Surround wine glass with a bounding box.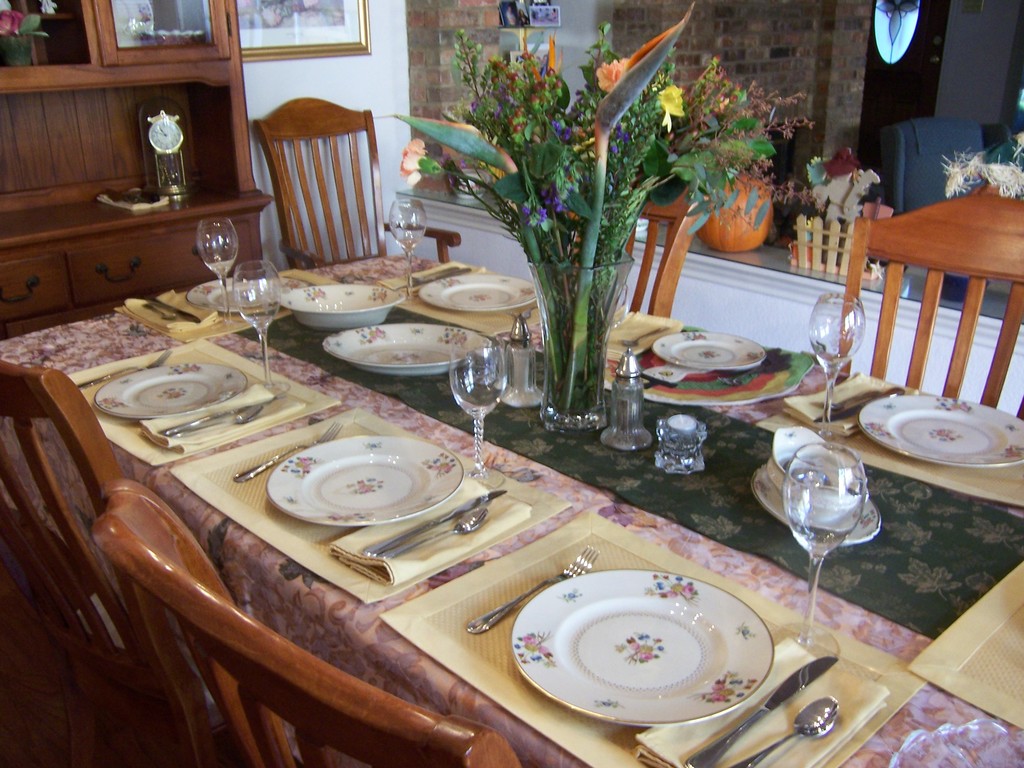
locate(781, 442, 868, 653).
